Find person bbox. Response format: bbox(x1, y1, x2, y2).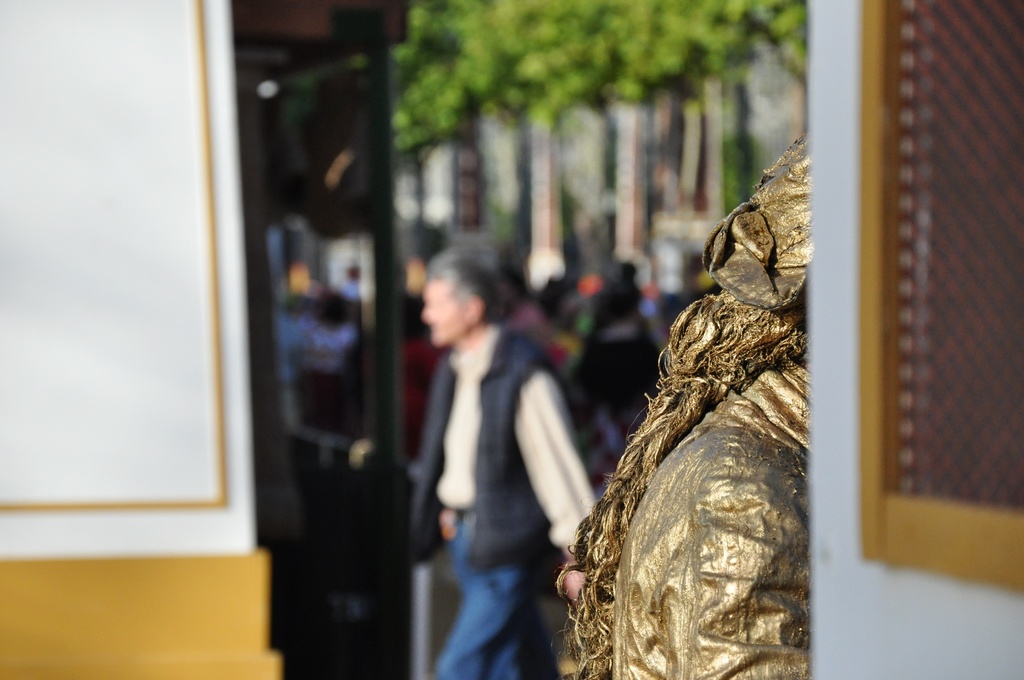
bbox(415, 220, 594, 679).
